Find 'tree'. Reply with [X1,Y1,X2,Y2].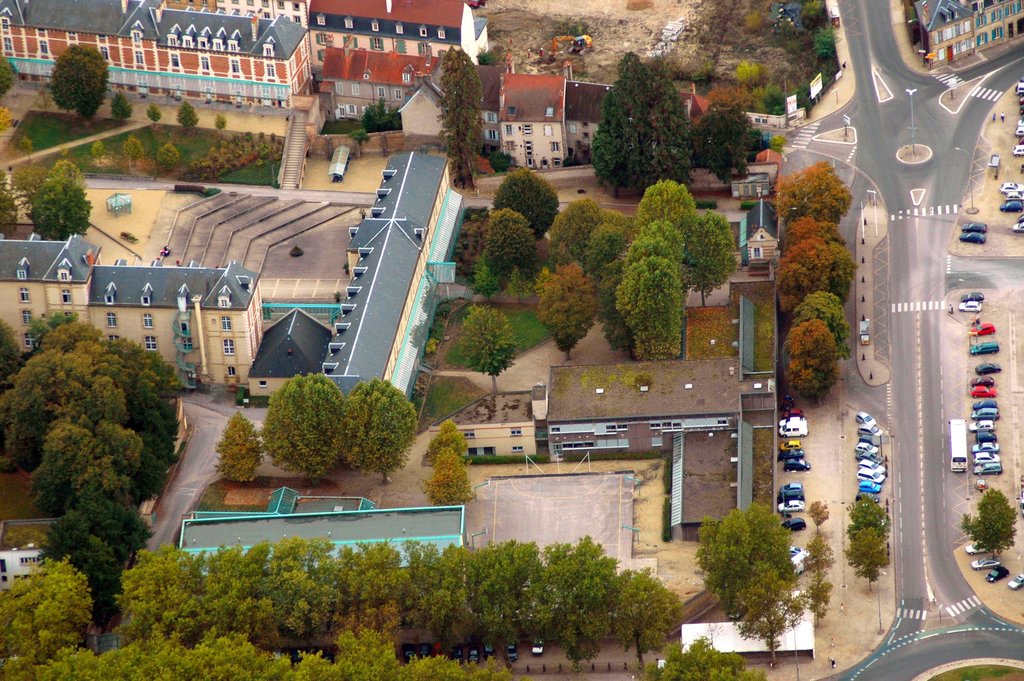
[433,425,470,466].
